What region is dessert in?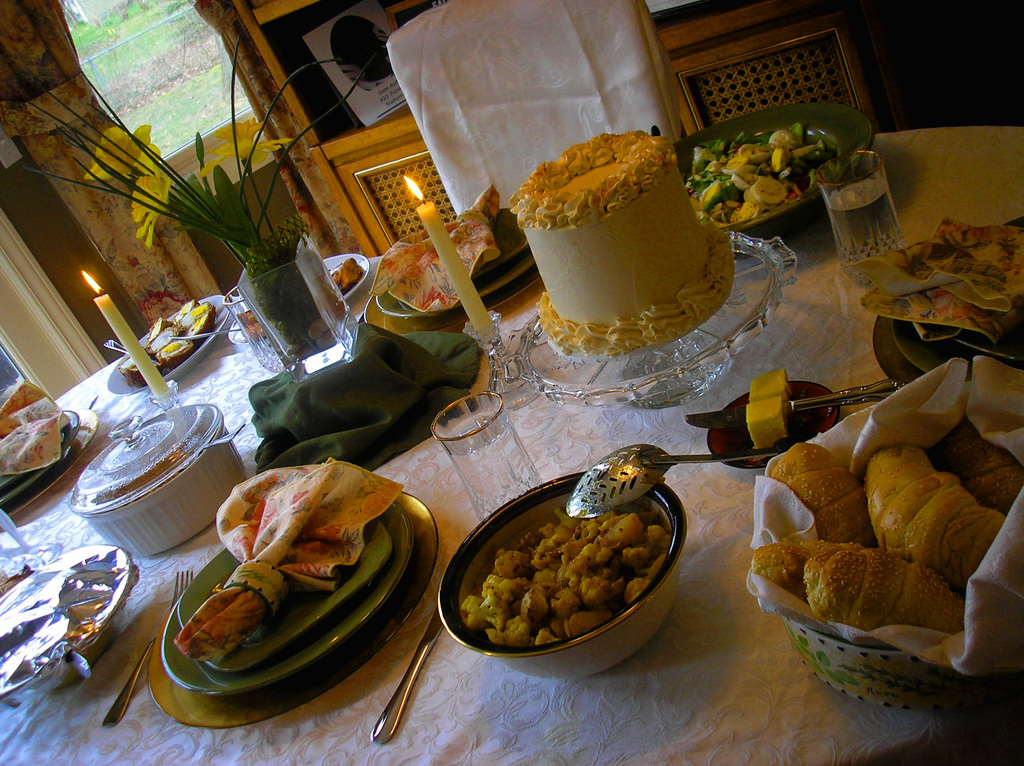
pyautogui.locateOnScreen(766, 439, 882, 549).
